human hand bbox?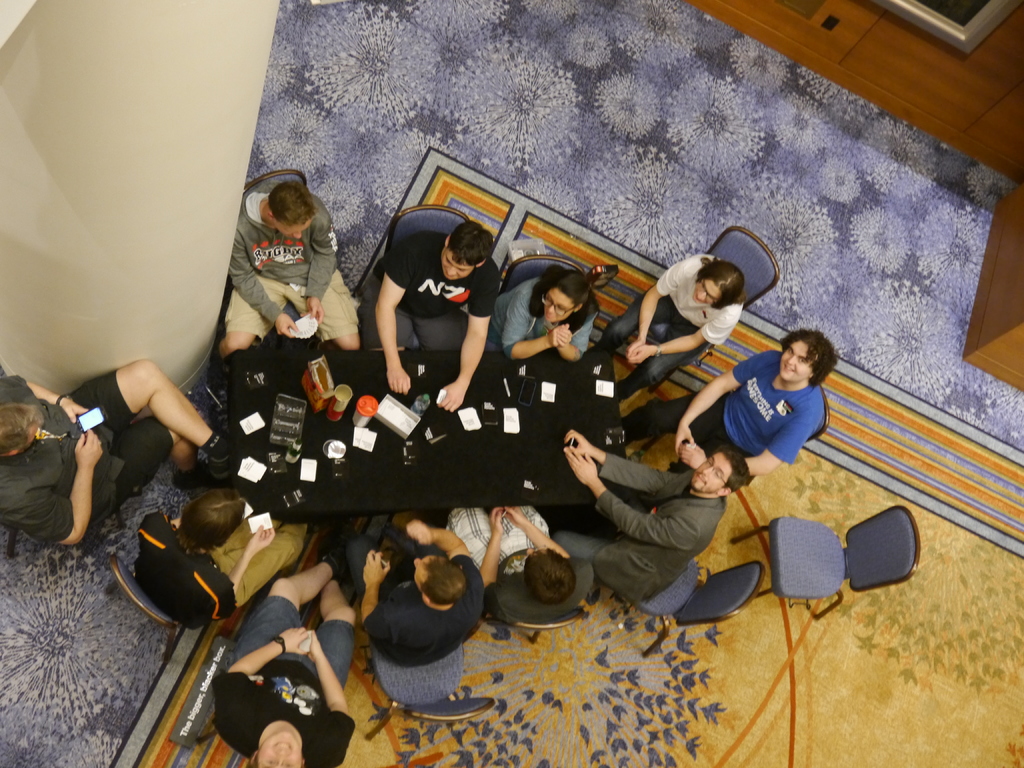
bbox=[73, 428, 104, 470]
